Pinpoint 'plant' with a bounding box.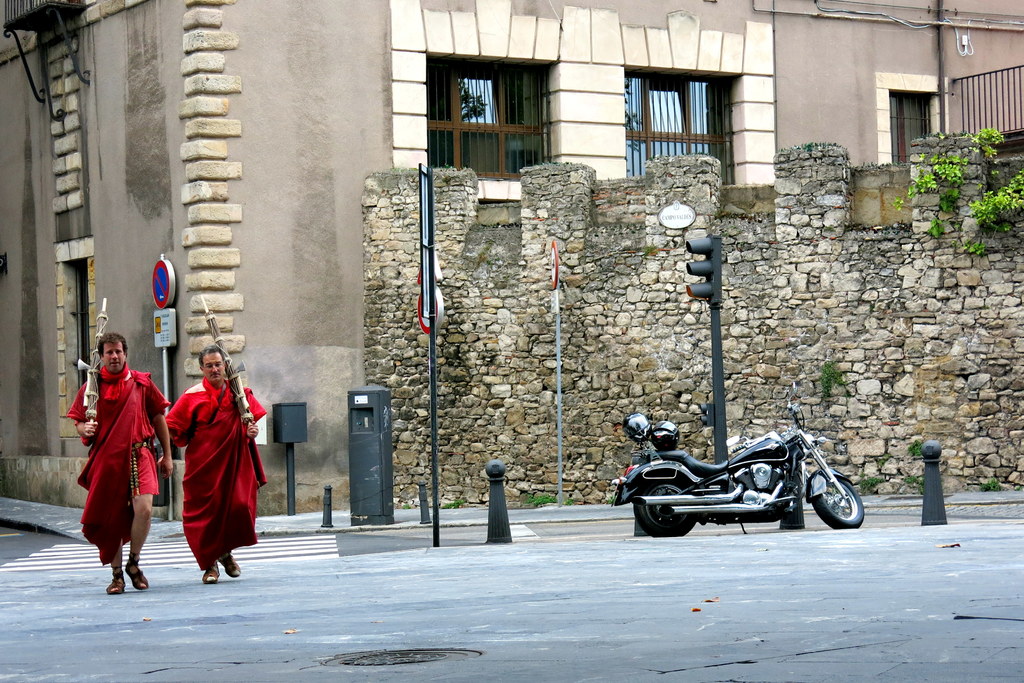
locate(440, 494, 462, 510).
